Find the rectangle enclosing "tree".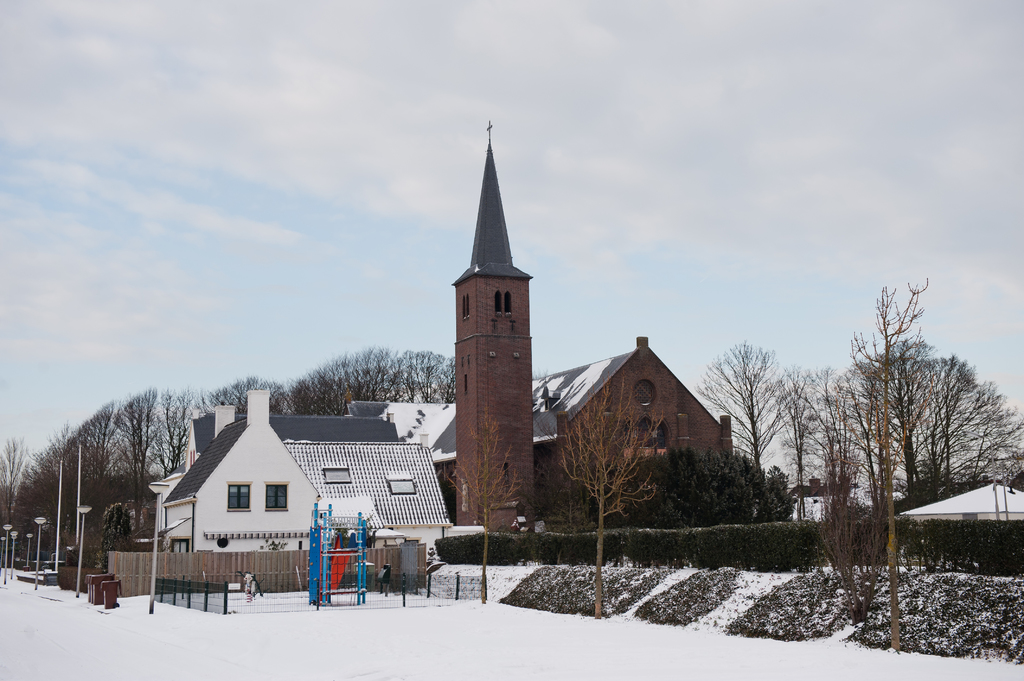
(left=820, top=344, right=1023, bottom=511).
